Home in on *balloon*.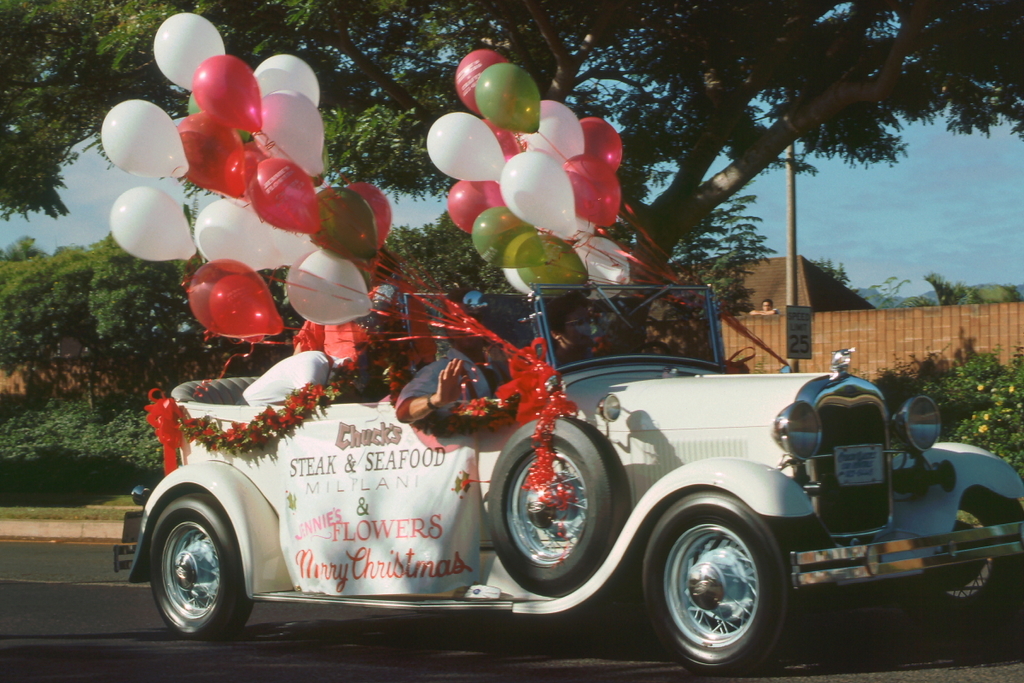
Homed in at [left=224, top=140, right=263, bottom=202].
